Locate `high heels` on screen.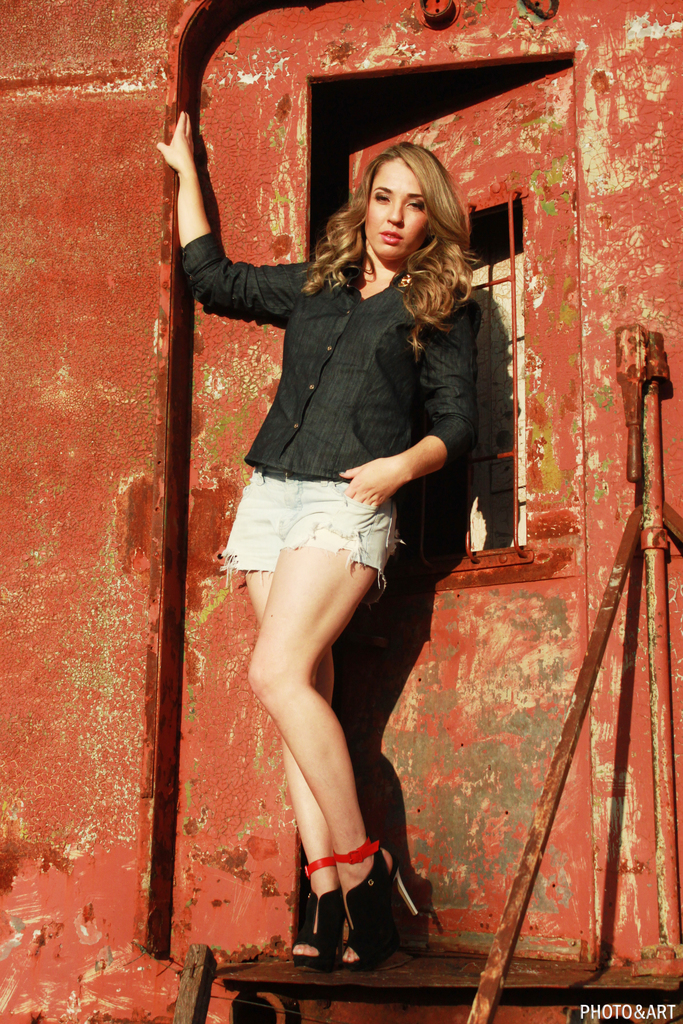
On screen at box(288, 852, 355, 972).
